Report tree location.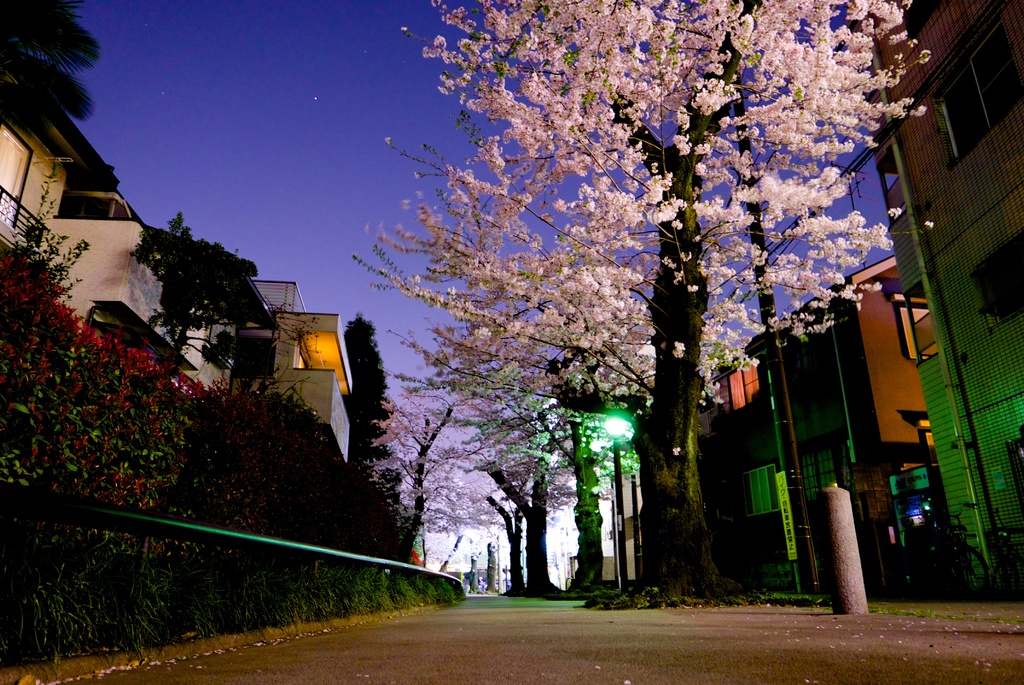
Report: crop(342, 315, 392, 499).
